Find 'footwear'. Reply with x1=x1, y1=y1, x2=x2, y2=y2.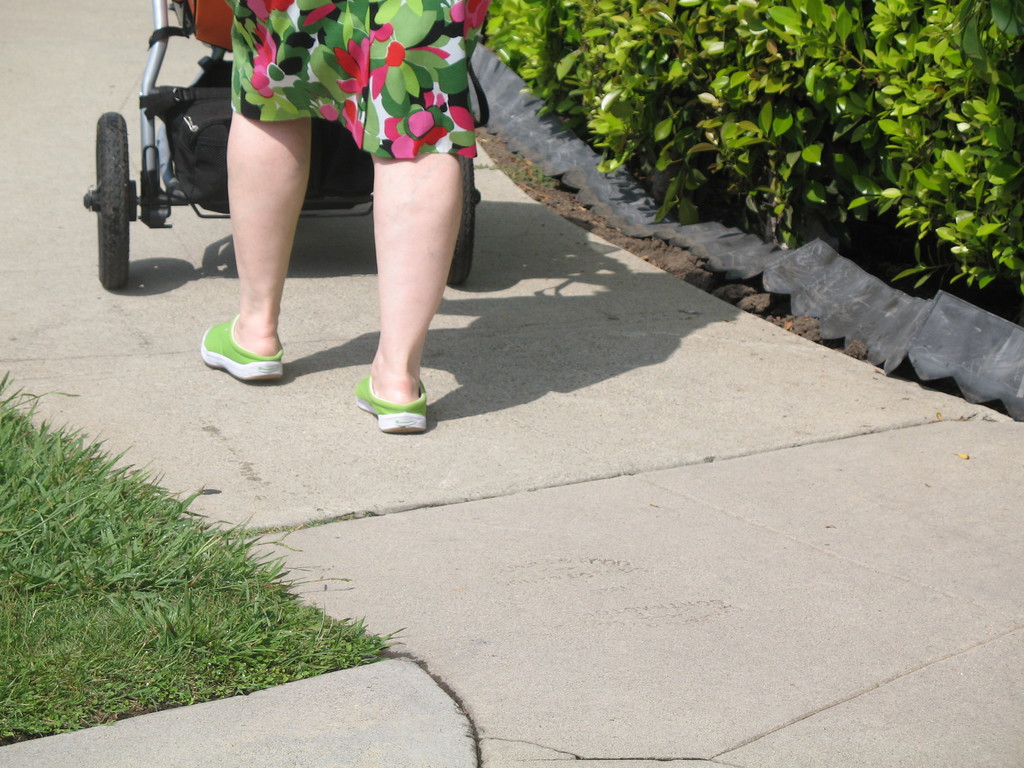
x1=353, y1=372, x2=429, y2=436.
